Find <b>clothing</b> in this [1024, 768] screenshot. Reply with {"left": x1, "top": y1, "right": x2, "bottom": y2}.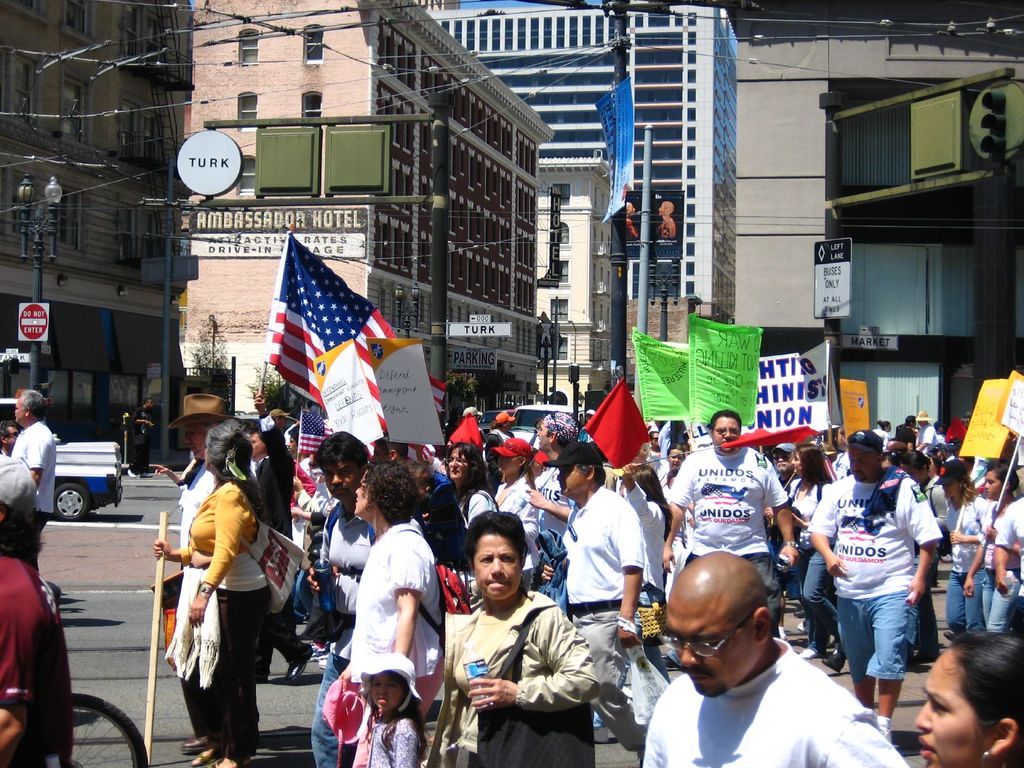
{"left": 171, "top": 474, "right": 281, "bottom": 767}.
